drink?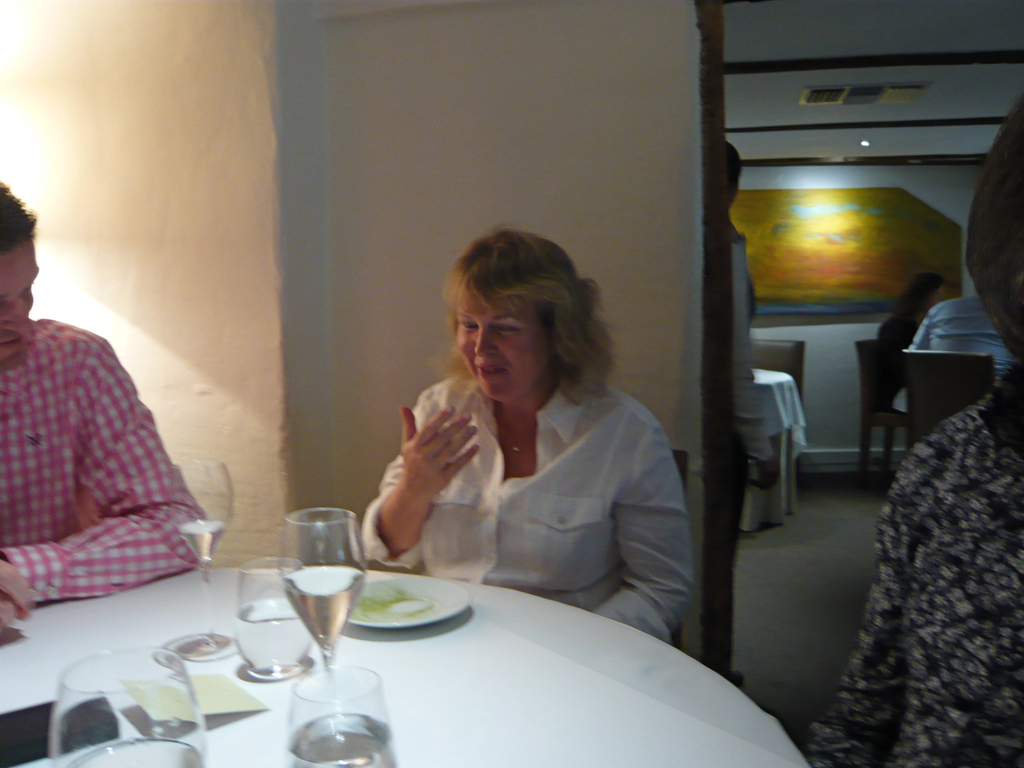
locate(234, 601, 319, 676)
